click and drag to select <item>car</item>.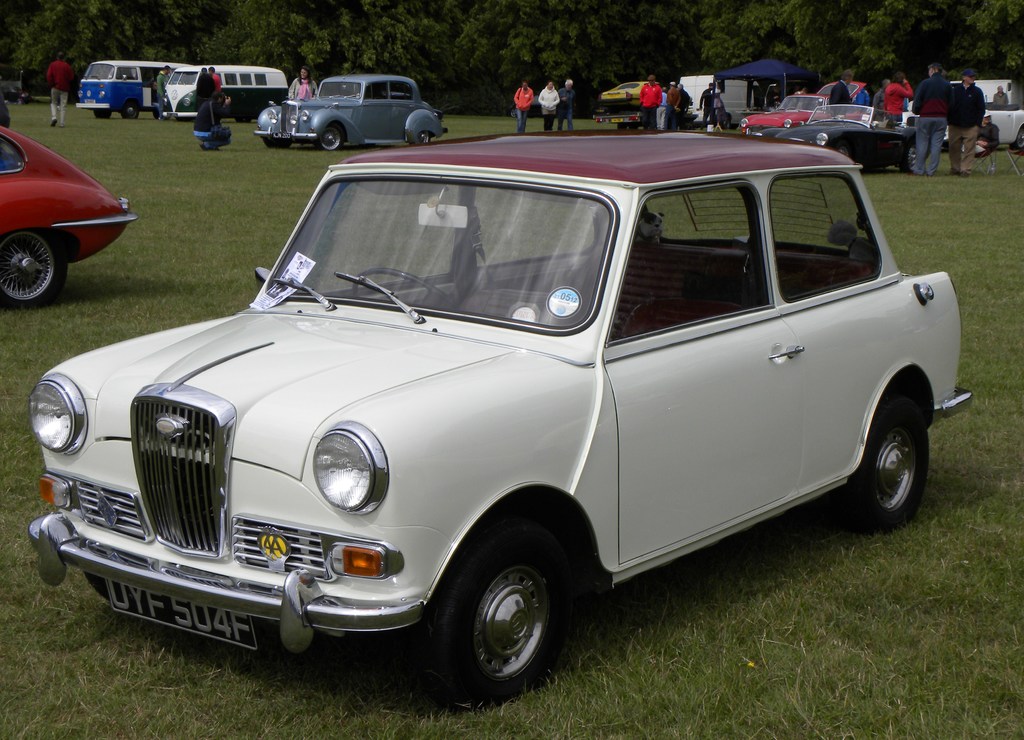
Selection: pyautogui.locateOnScreen(0, 128, 138, 308).
